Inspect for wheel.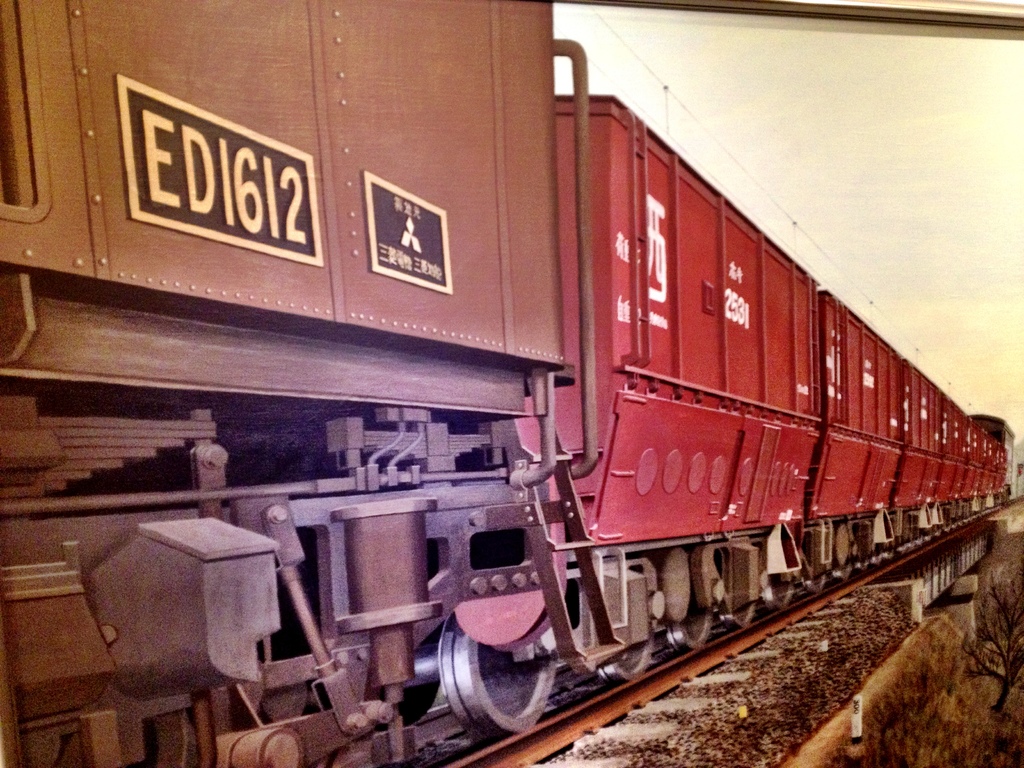
Inspection: 762,587,794,611.
